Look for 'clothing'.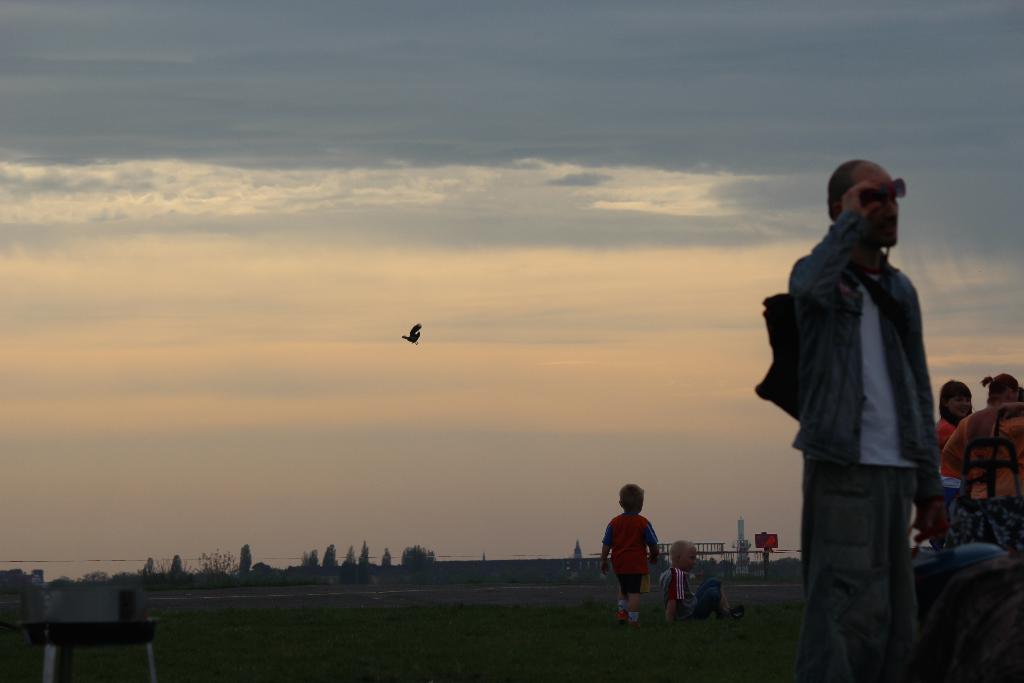
Found: {"left": 942, "top": 404, "right": 1017, "bottom": 572}.
